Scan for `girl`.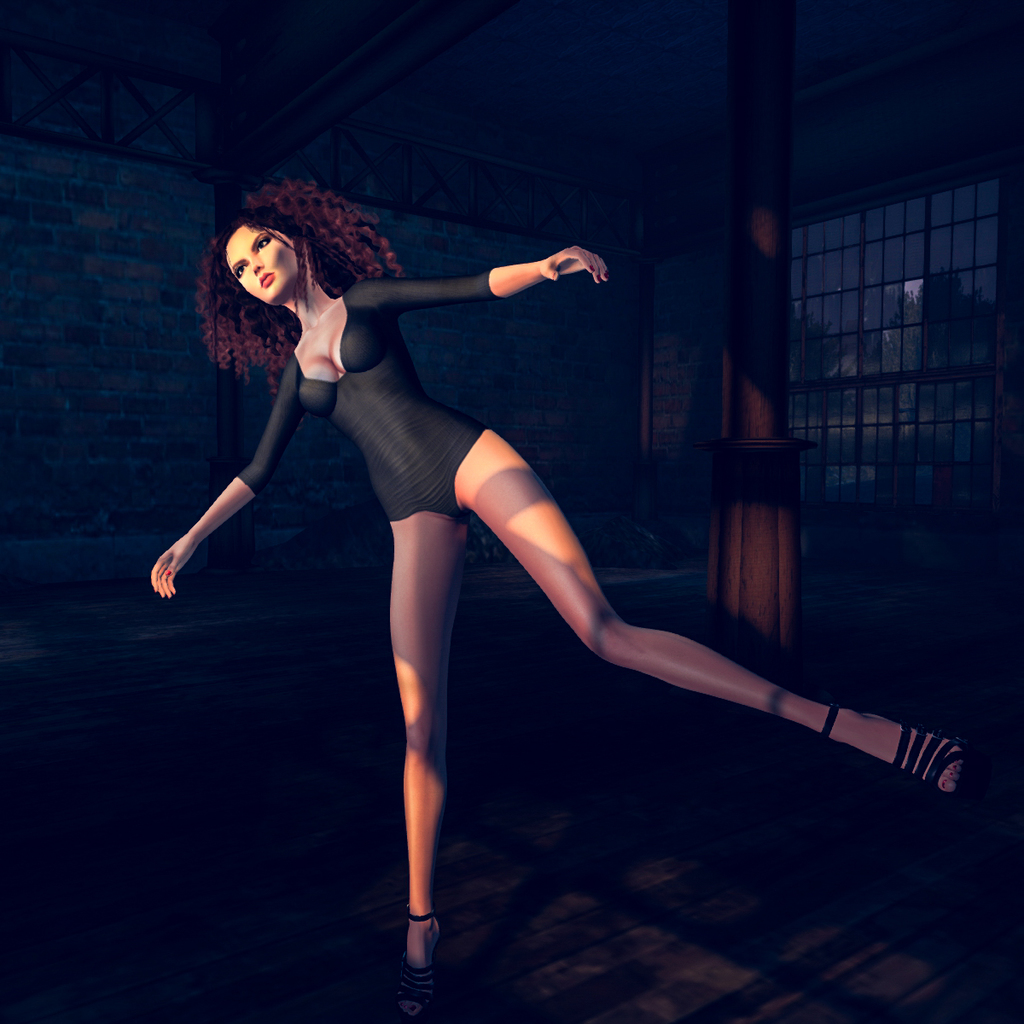
Scan result: 147, 186, 998, 1000.
